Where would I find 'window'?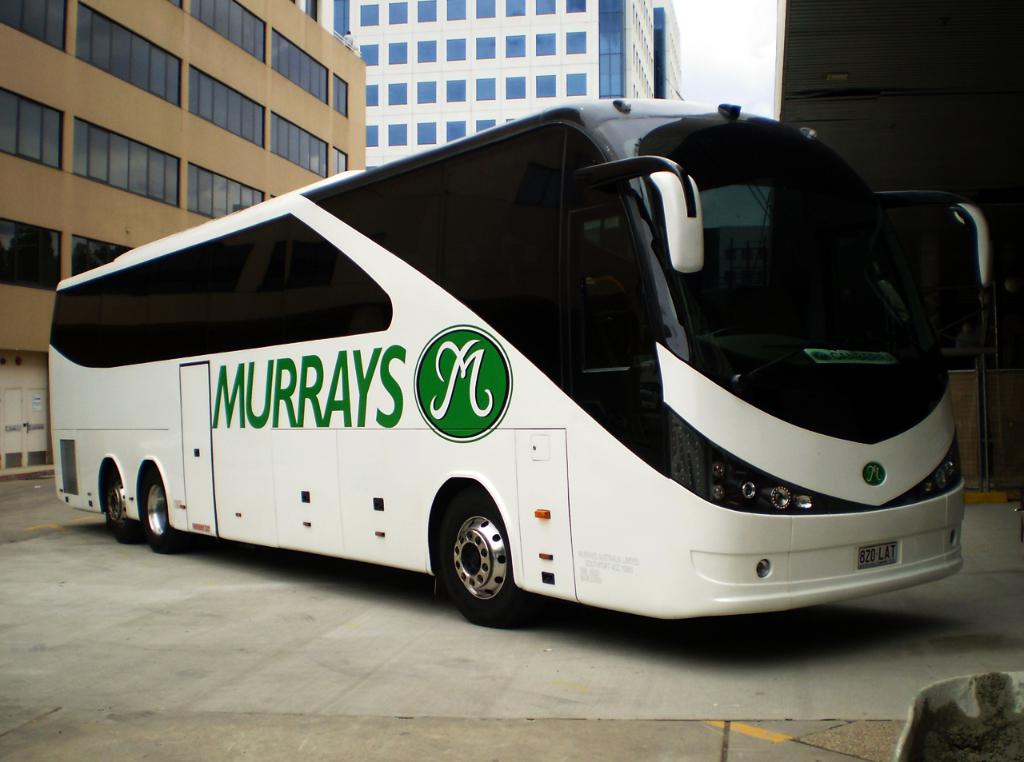
At box(360, 2, 378, 23).
